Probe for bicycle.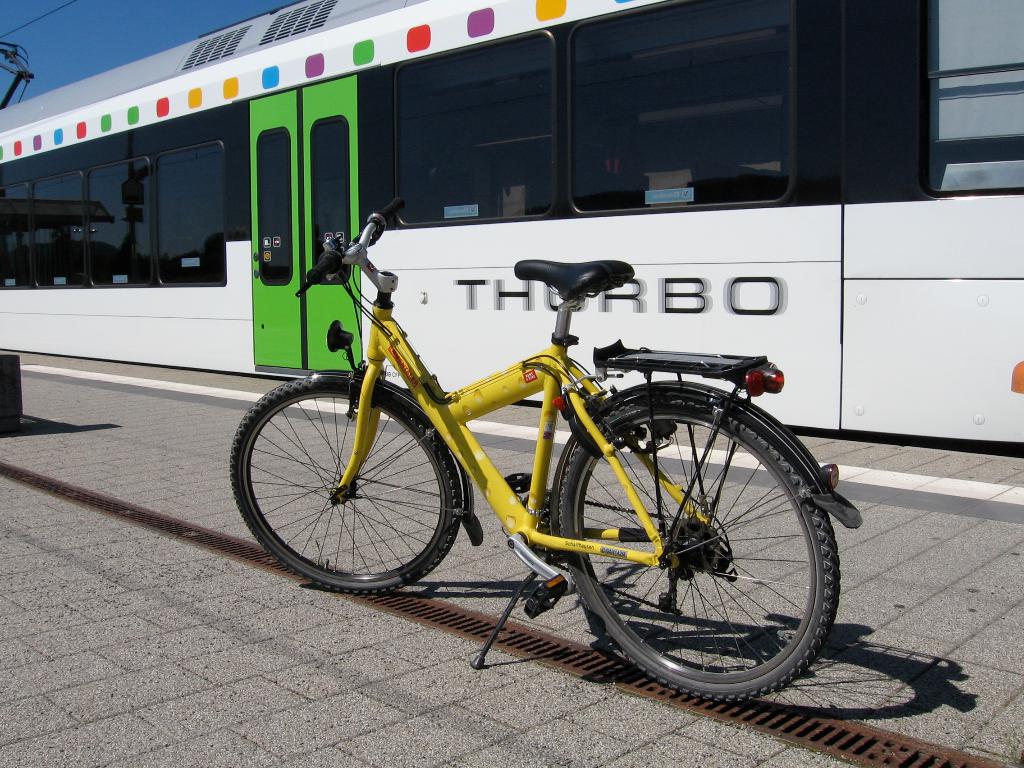
Probe result: left=219, top=193, right=863, bottom=704.
